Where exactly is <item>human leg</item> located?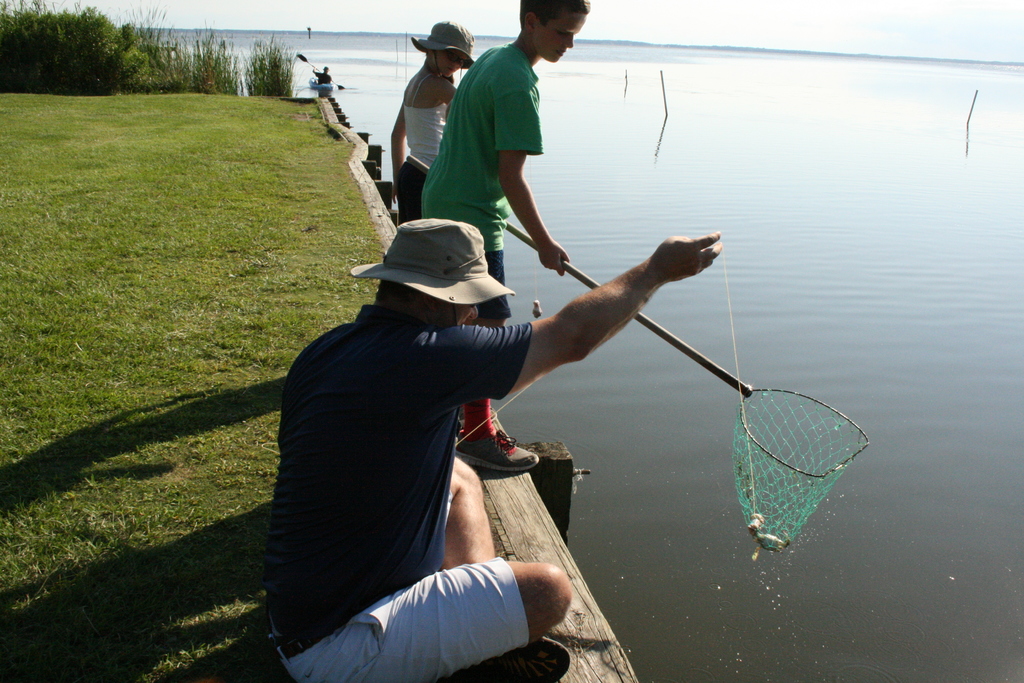
Its bounding box is rect(274, 552, 573, 682).
